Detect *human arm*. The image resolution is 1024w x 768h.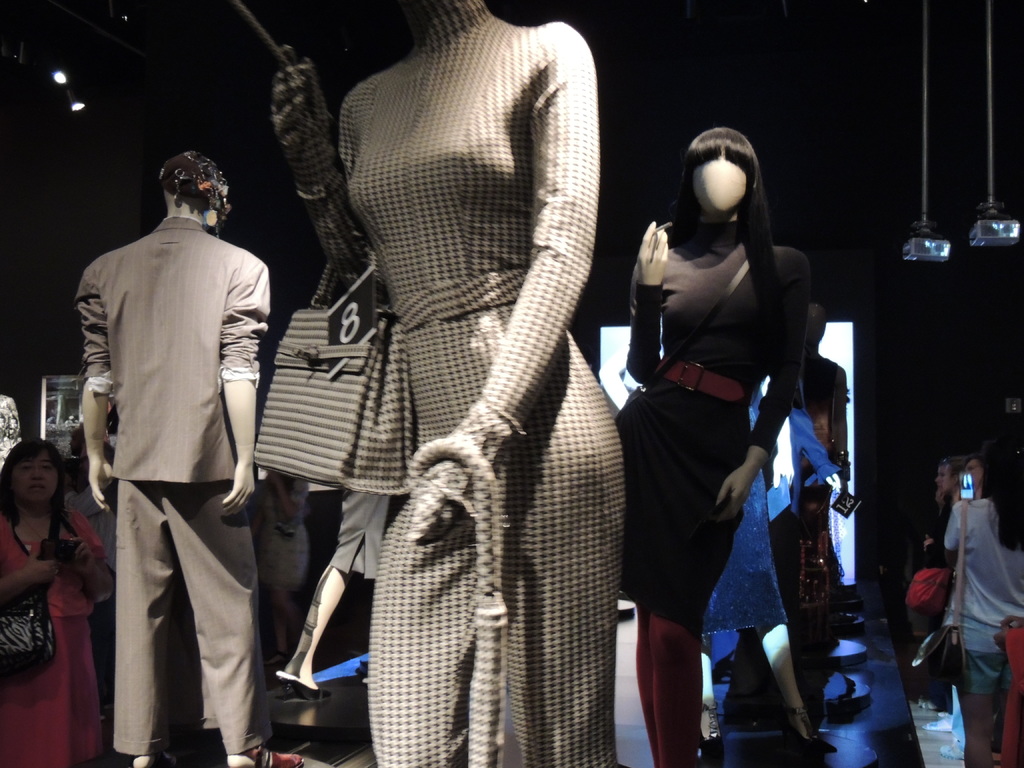
<box>706,250,812,527</box>.
